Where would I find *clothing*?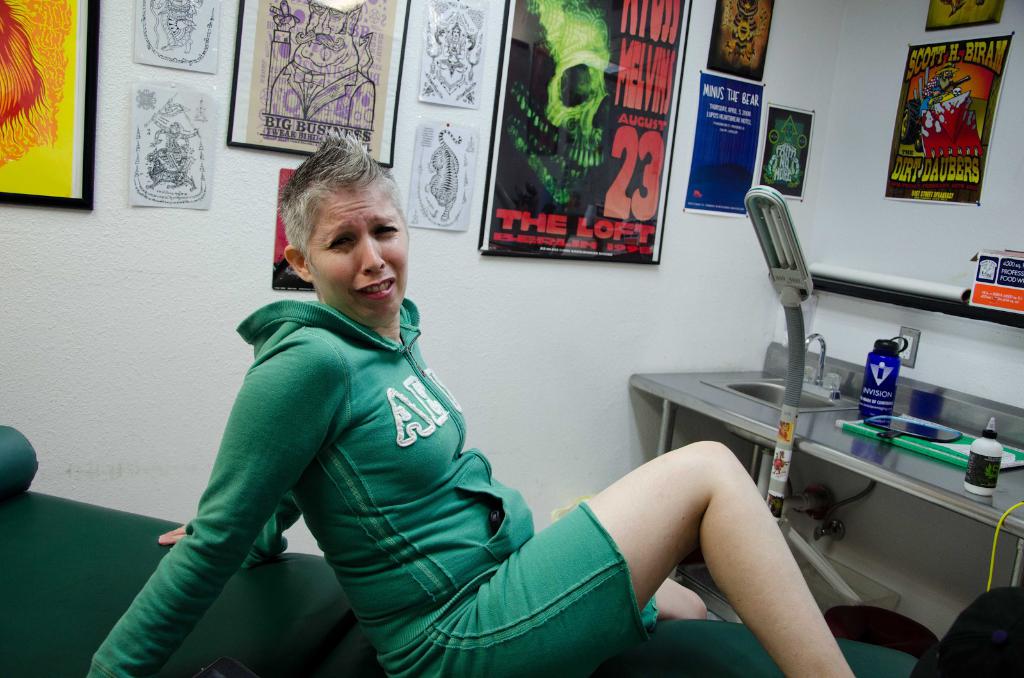
At 80,289,664,677.
